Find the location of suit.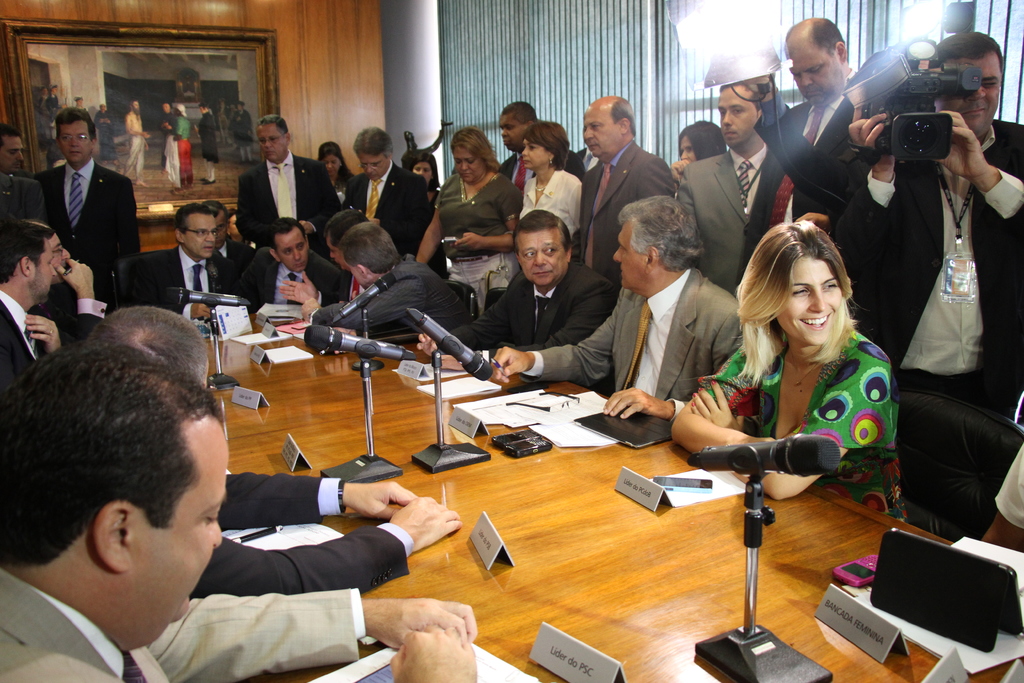
Location: region(826, 115, 1023, 417).
